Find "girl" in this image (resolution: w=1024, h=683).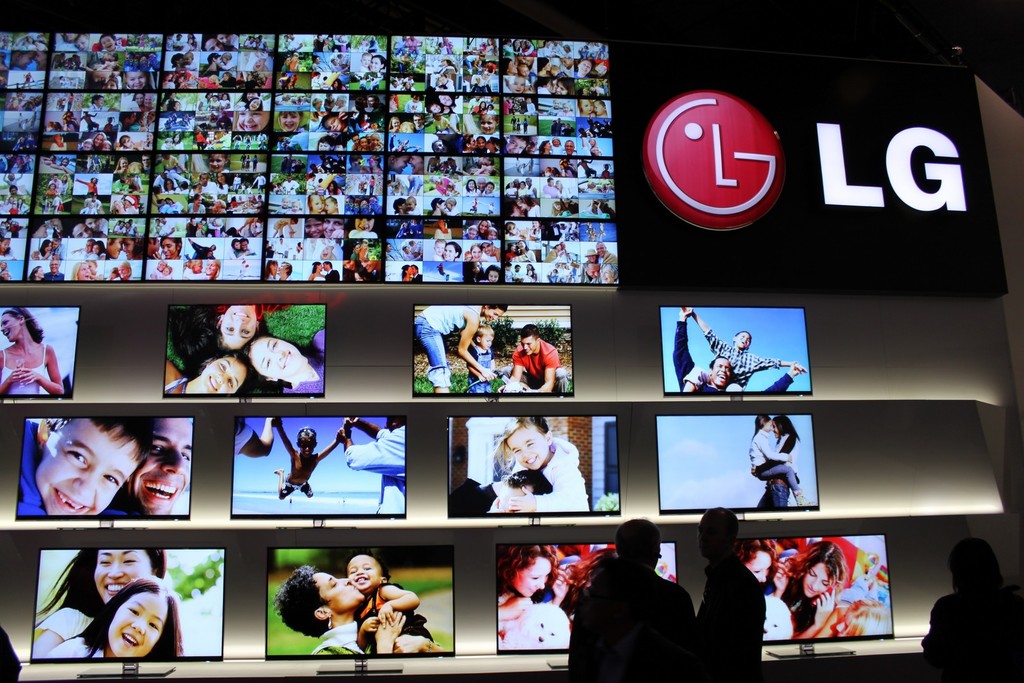
Rect(349, 554, 431, 648).
